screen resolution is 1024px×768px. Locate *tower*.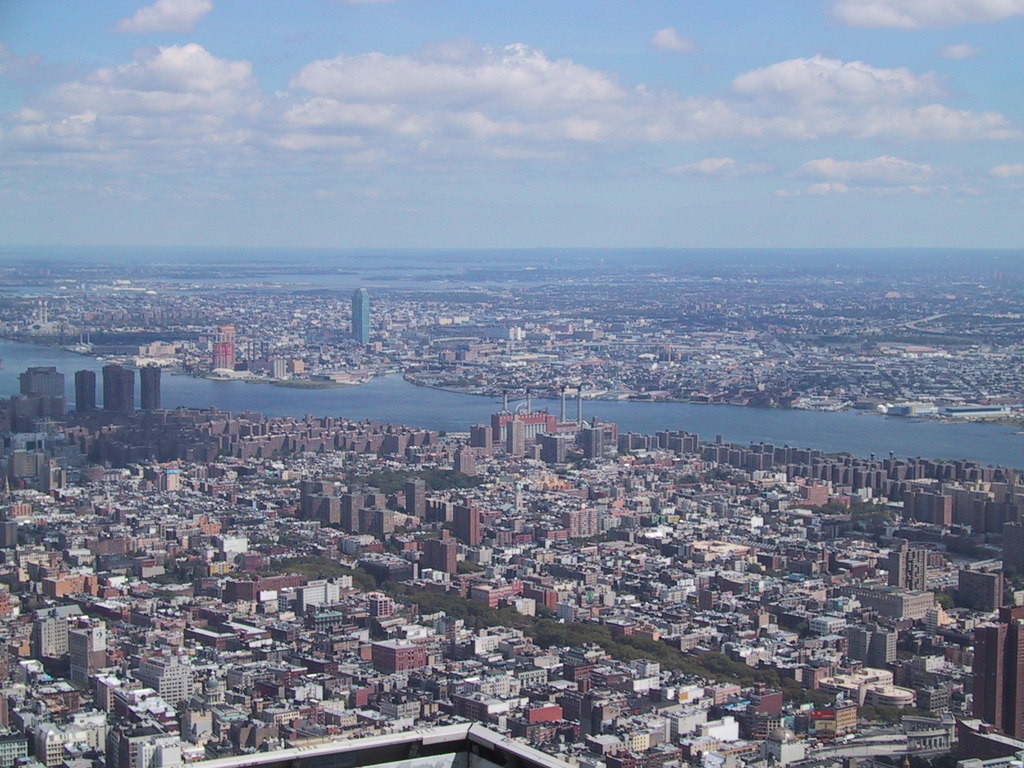
135/356/163/408.
